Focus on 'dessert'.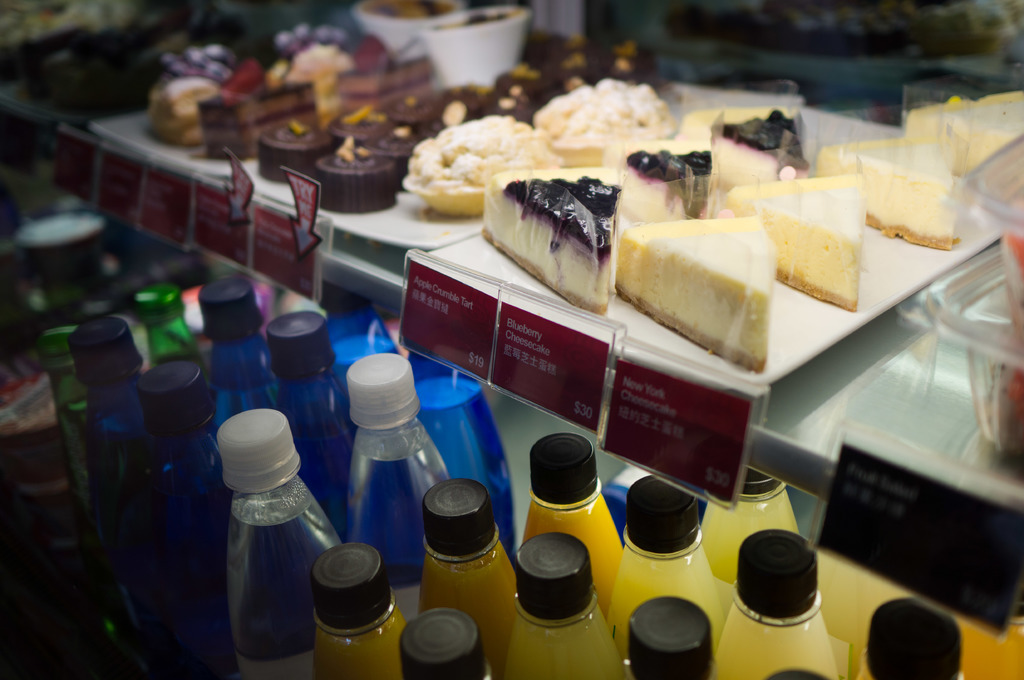
Focused at detection(731, 169, 866, 306).
